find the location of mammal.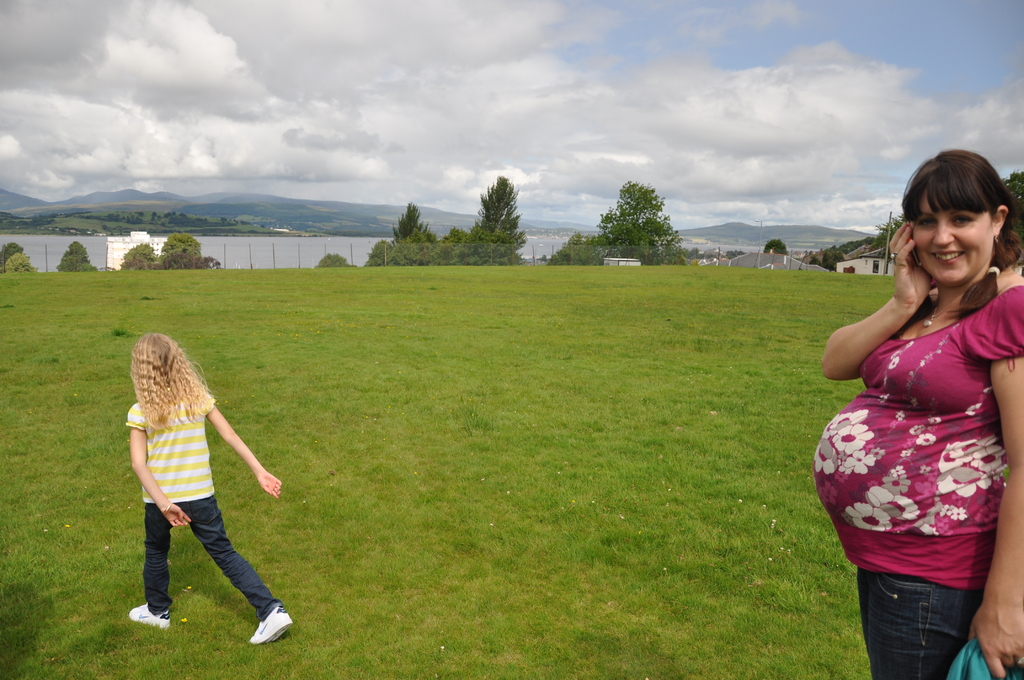
Location: (x1=116, y1=322, x2=275, y2=649).
